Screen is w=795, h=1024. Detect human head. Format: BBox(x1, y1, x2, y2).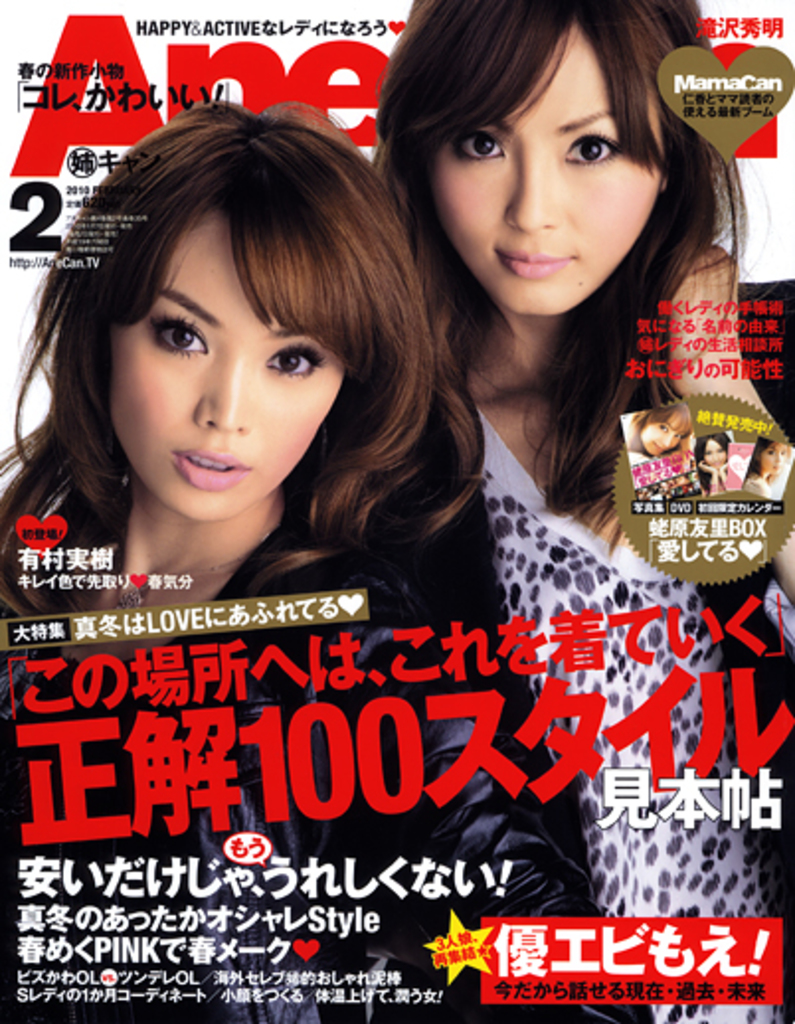
BBox(47, 99, 405, 526).
